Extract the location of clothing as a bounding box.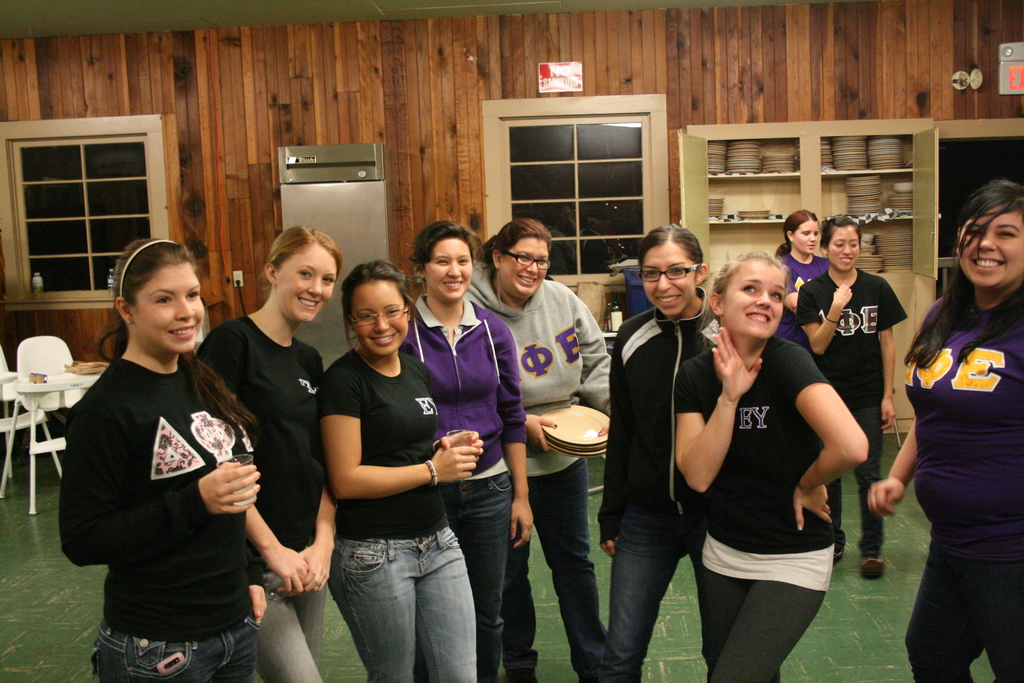
bbox(317, 346, 475, 682).
